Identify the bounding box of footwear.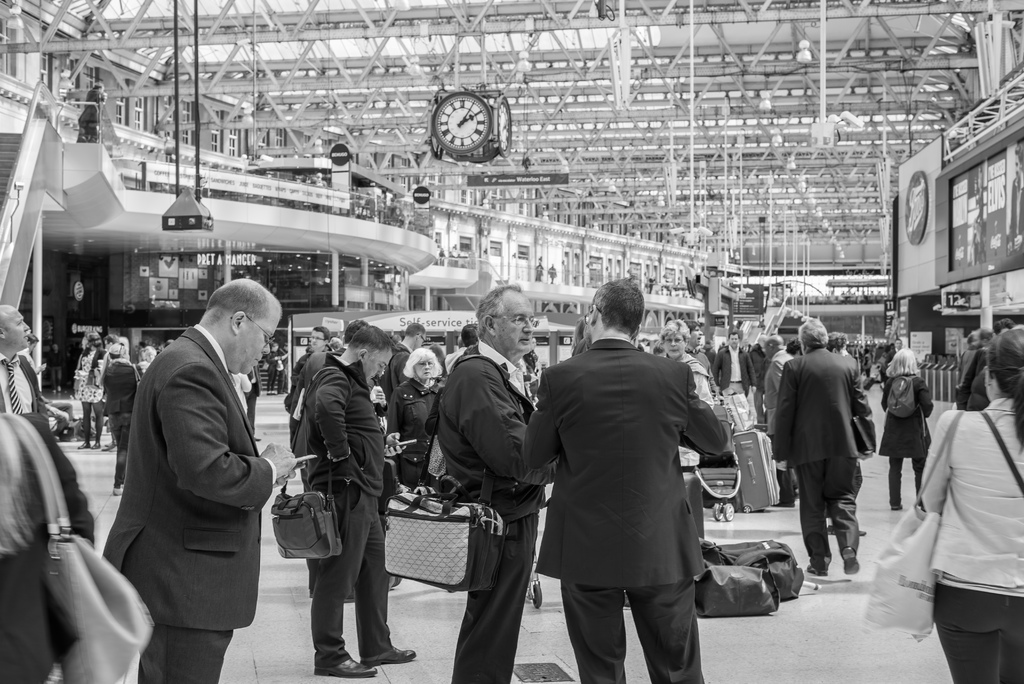
pyautogui.locateOnScreen(844, 546, 860, 575).
